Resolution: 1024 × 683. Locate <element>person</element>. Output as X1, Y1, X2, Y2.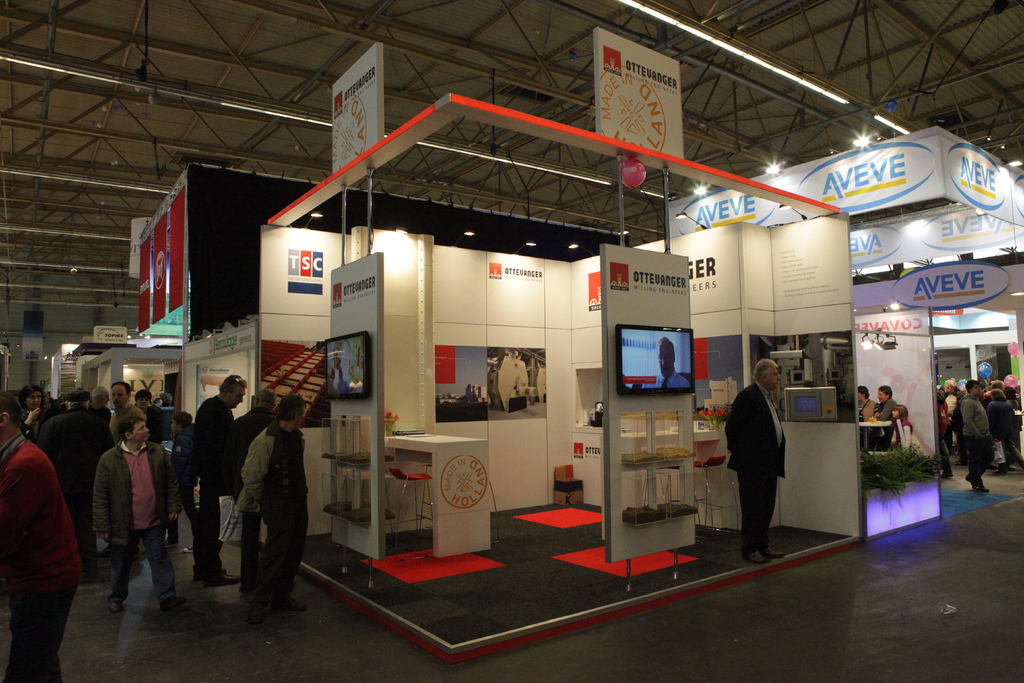
238, 391, 312, 628.
